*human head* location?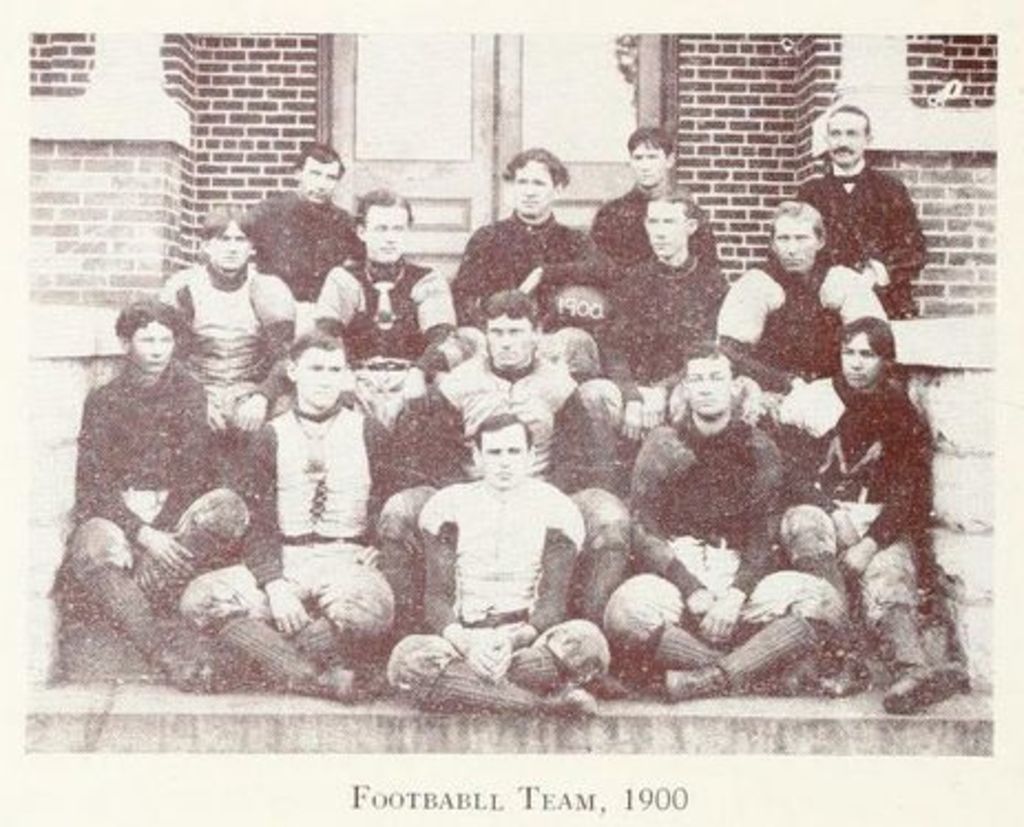
locate(294, 137, 347, 208)
